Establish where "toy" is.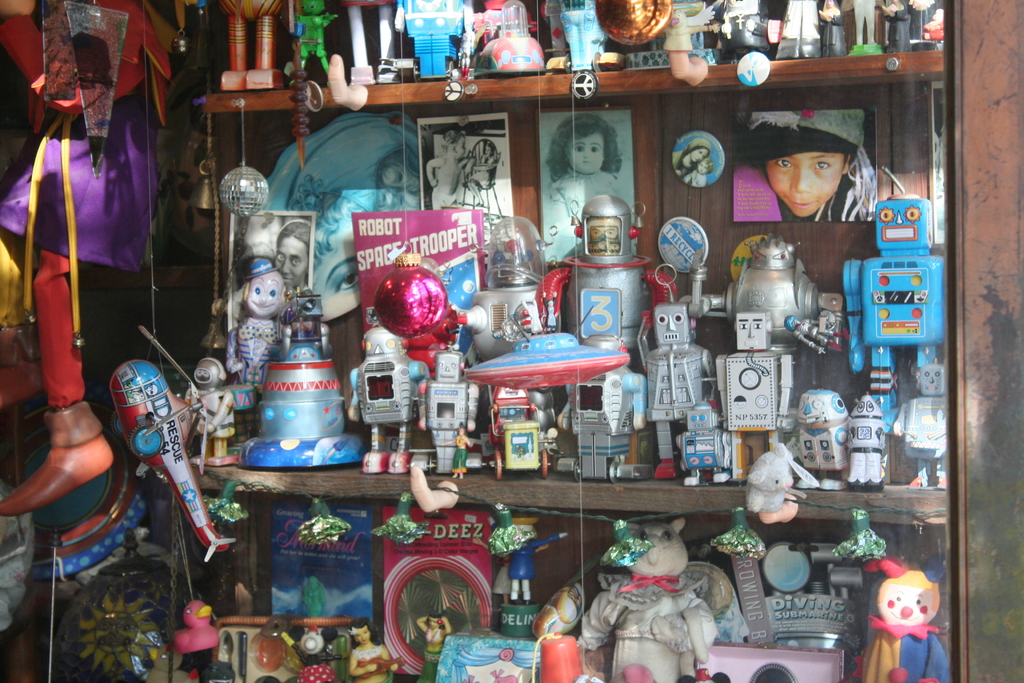
Established at <bbox>743, 435, 817, 522</bbox>.
